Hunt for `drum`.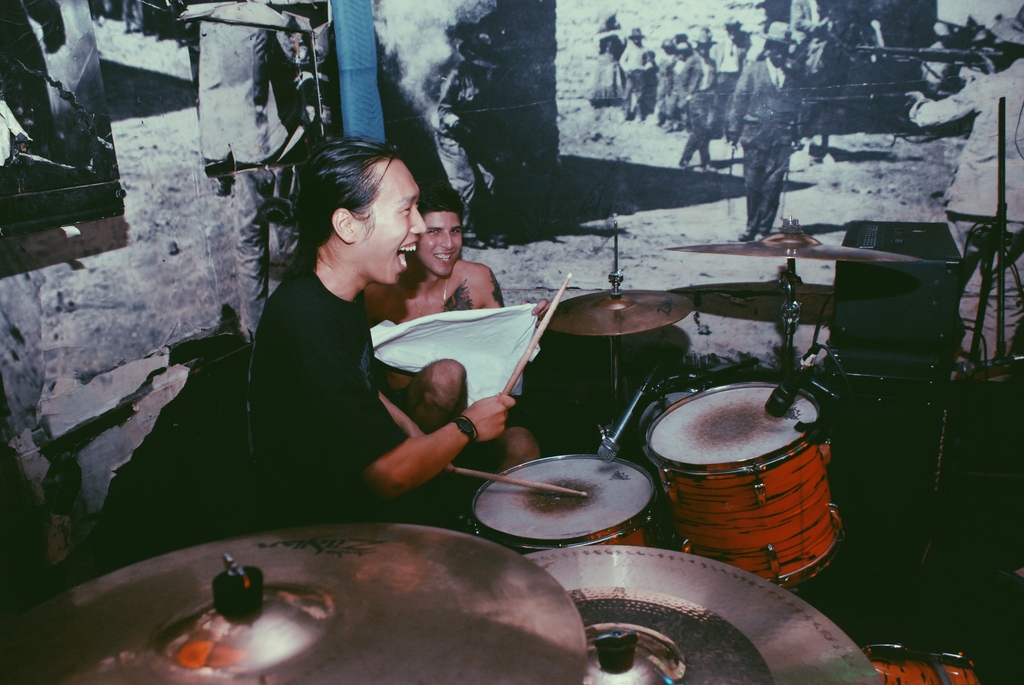
Hunted down at x1=863 y1=644 x2=982 y2=684.
